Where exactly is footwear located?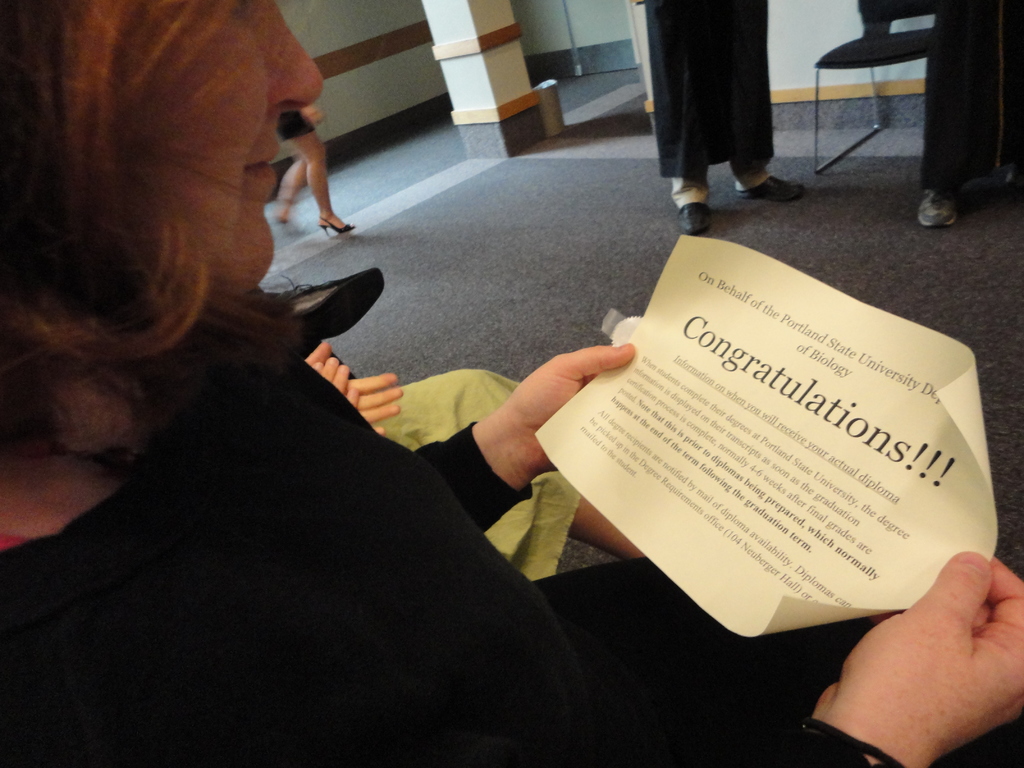
Its bounding box is region(269, 264, 390, 347).
